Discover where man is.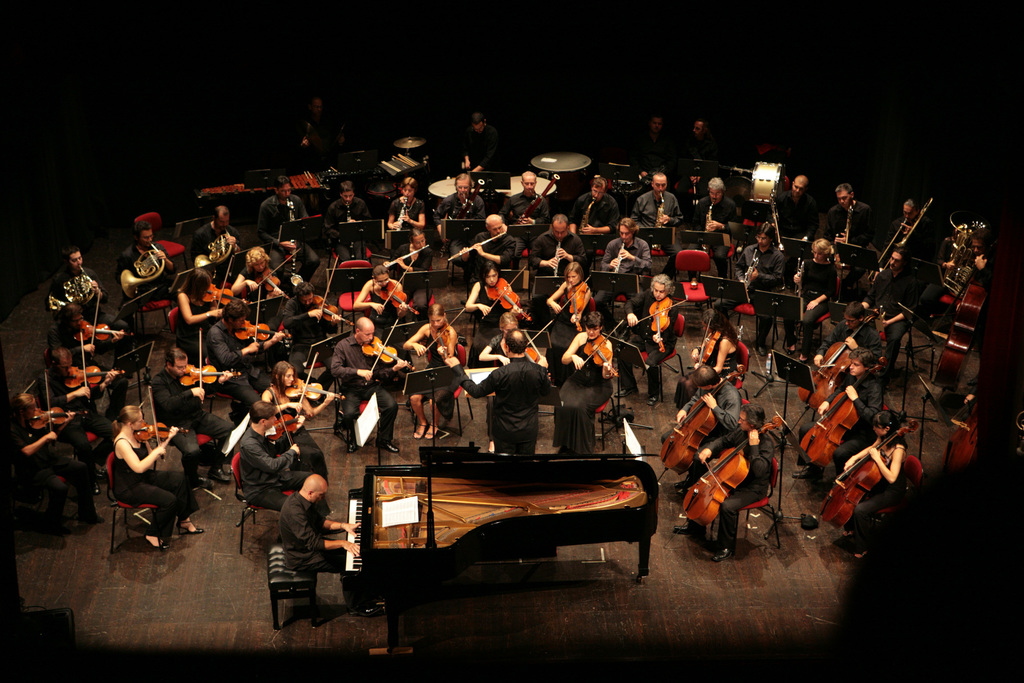
Discovered at BBox(331, 316, 408, 454).
